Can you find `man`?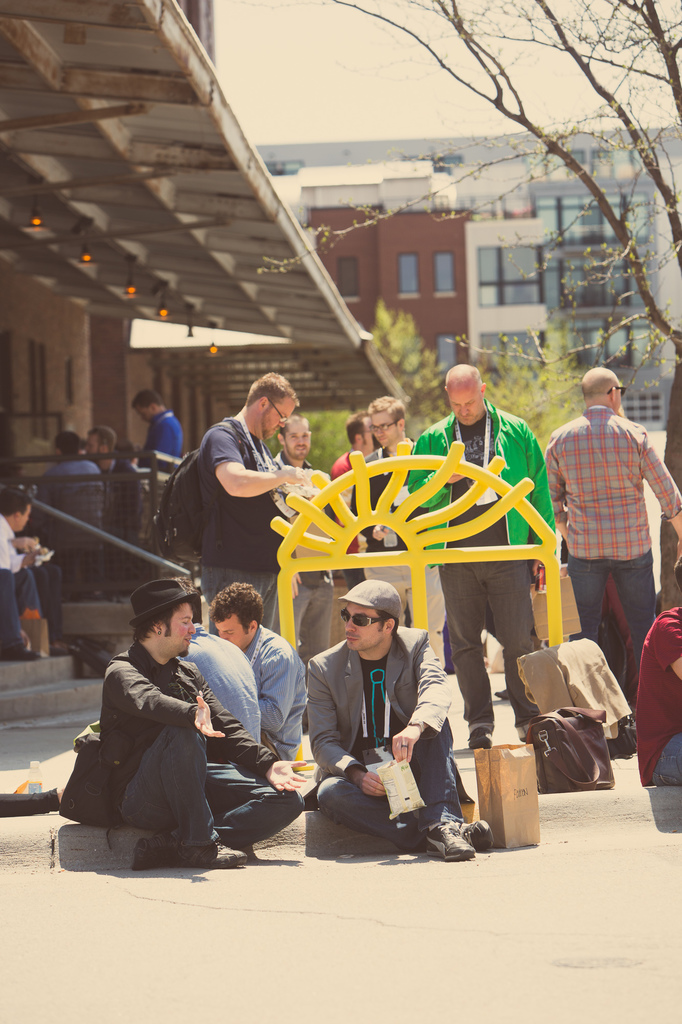
Yes, bounding box: 0 483 81 662.
